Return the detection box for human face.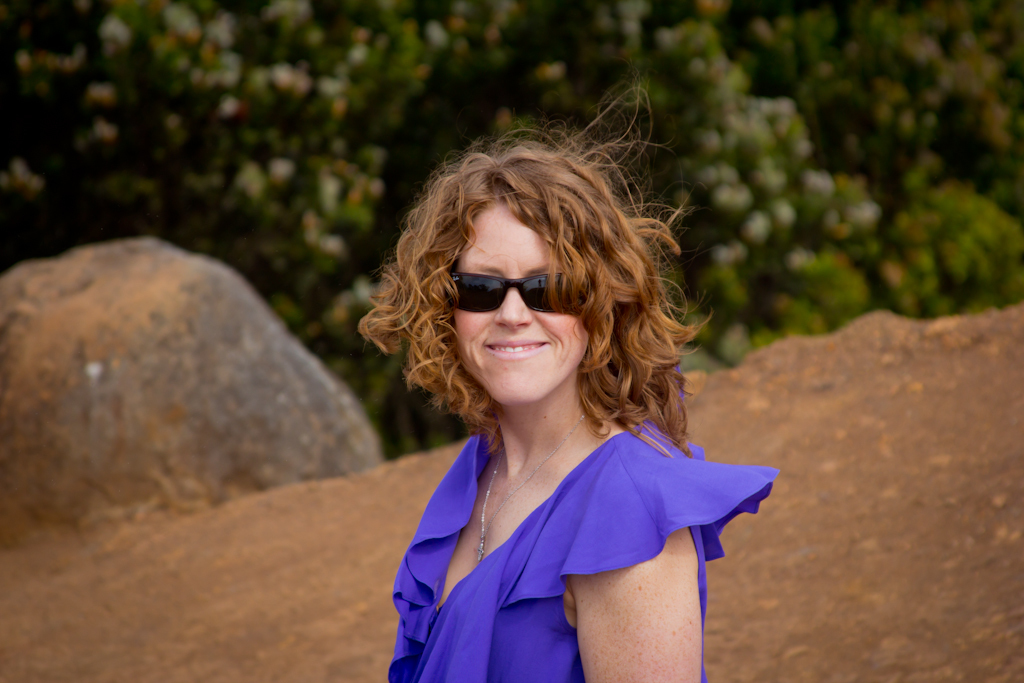
443,198,590,408.
